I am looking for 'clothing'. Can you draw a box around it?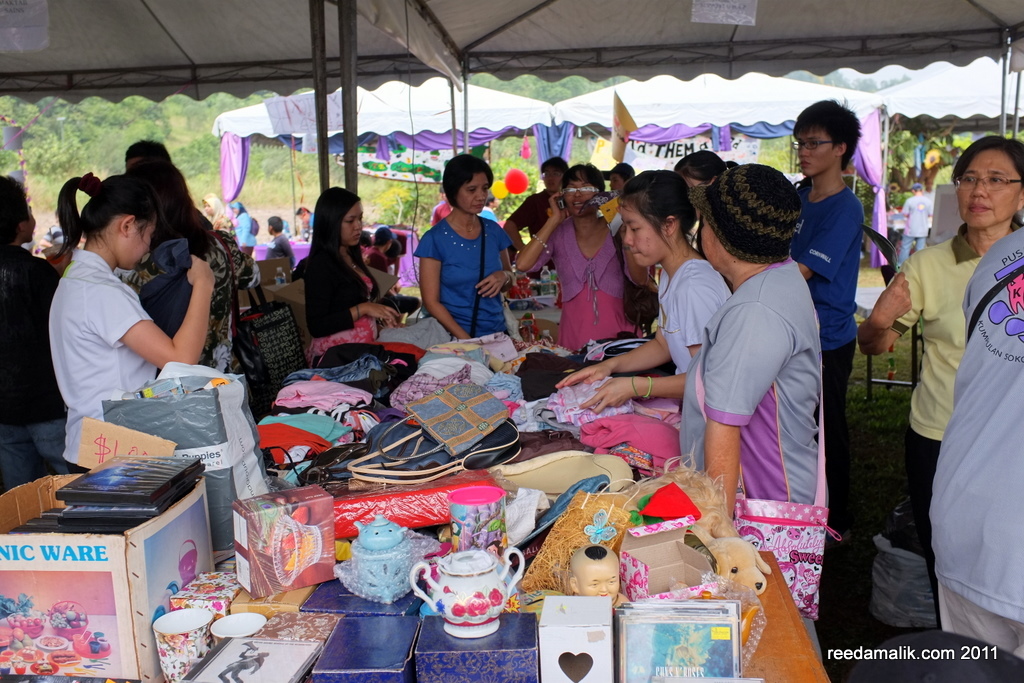
Sure, the bounding box is box=[408, 183, 518, 331].
